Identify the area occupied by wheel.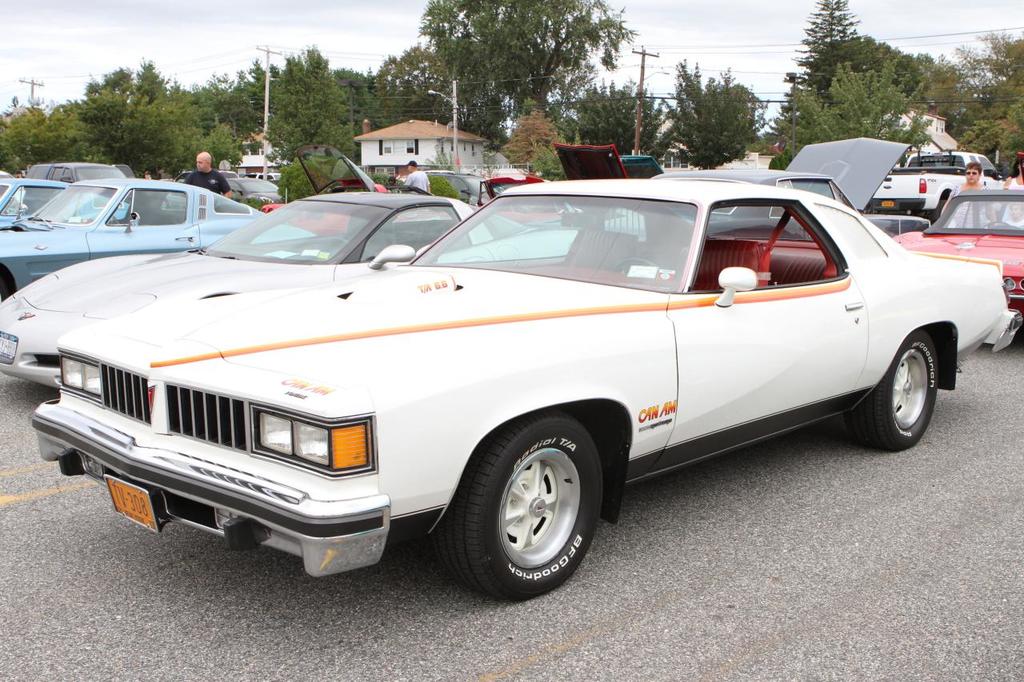
Area: l=846, t=334, r=939, b=451.
